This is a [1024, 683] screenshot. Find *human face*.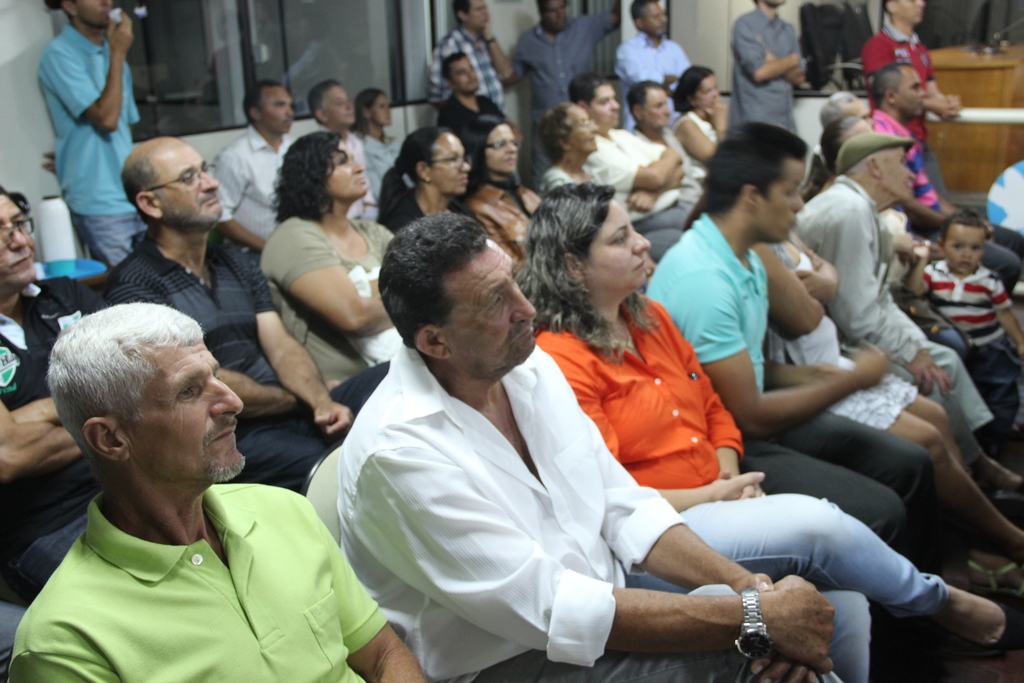
Bounding box: <region>890, 0, 929, 22</region>.
